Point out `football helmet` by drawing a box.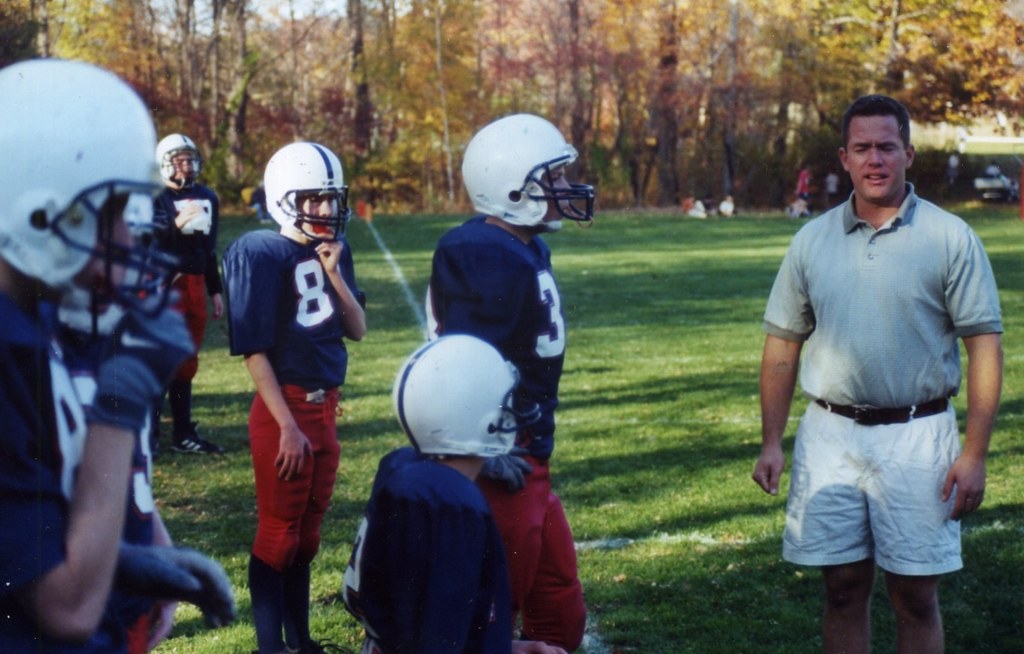
pyautogui.locateOnScreen(155, 133, 202, 189).
